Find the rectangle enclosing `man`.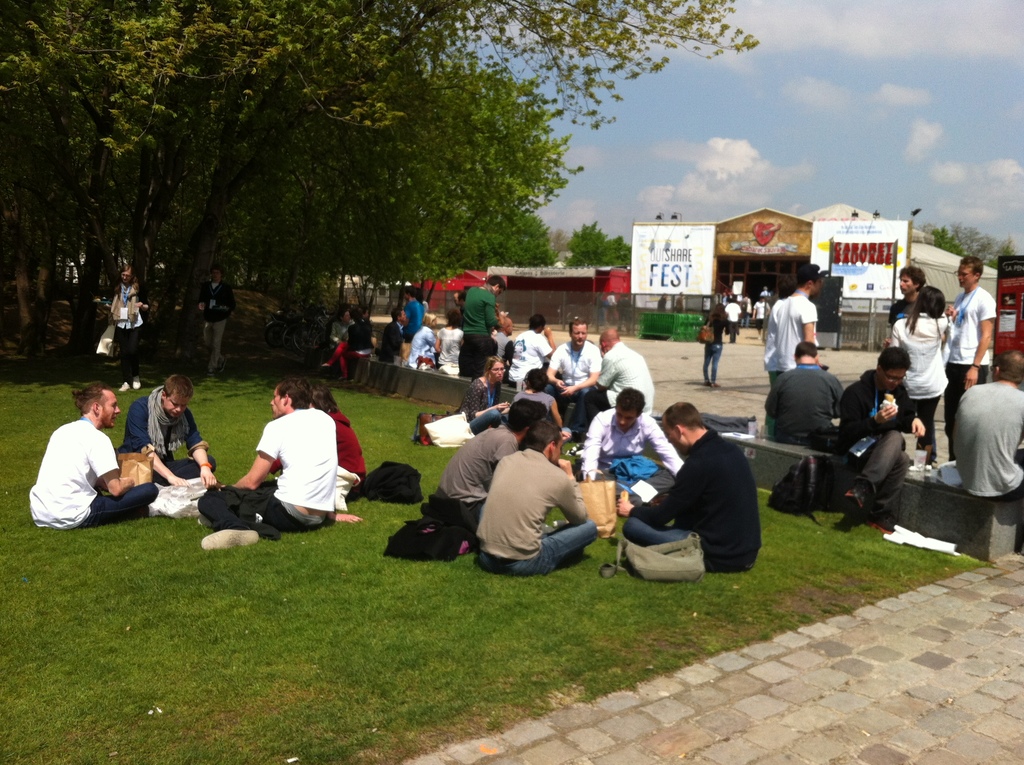
x1=399, y1=287, x2=422, y2=343.
